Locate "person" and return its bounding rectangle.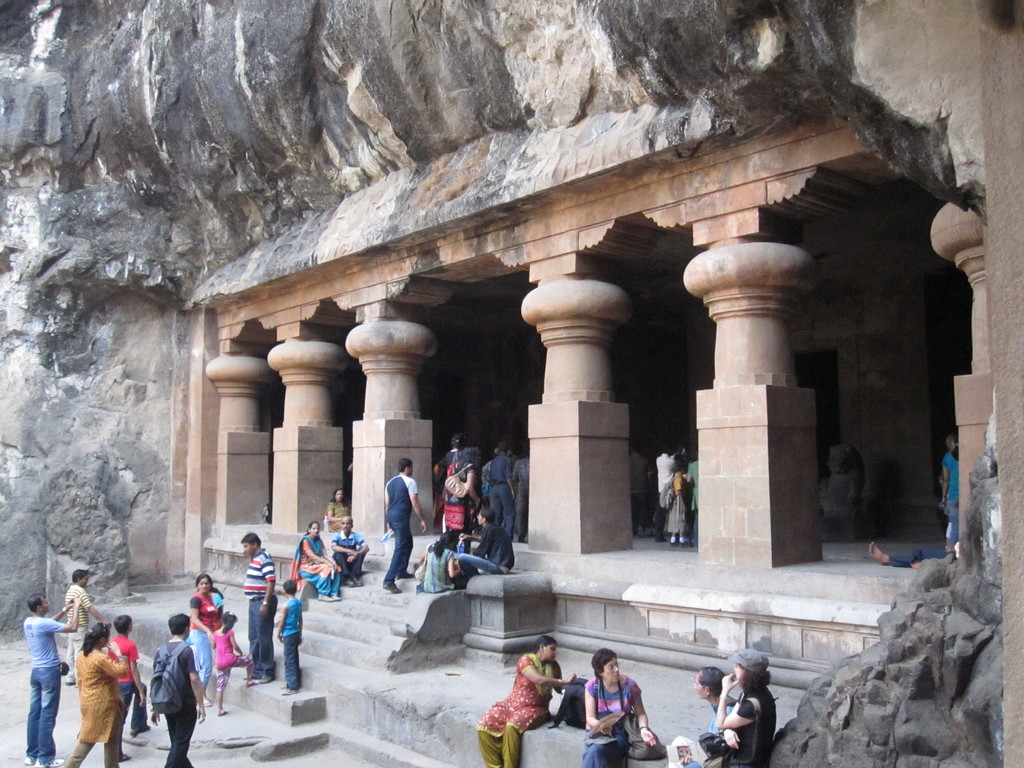
582/647/662/767.
